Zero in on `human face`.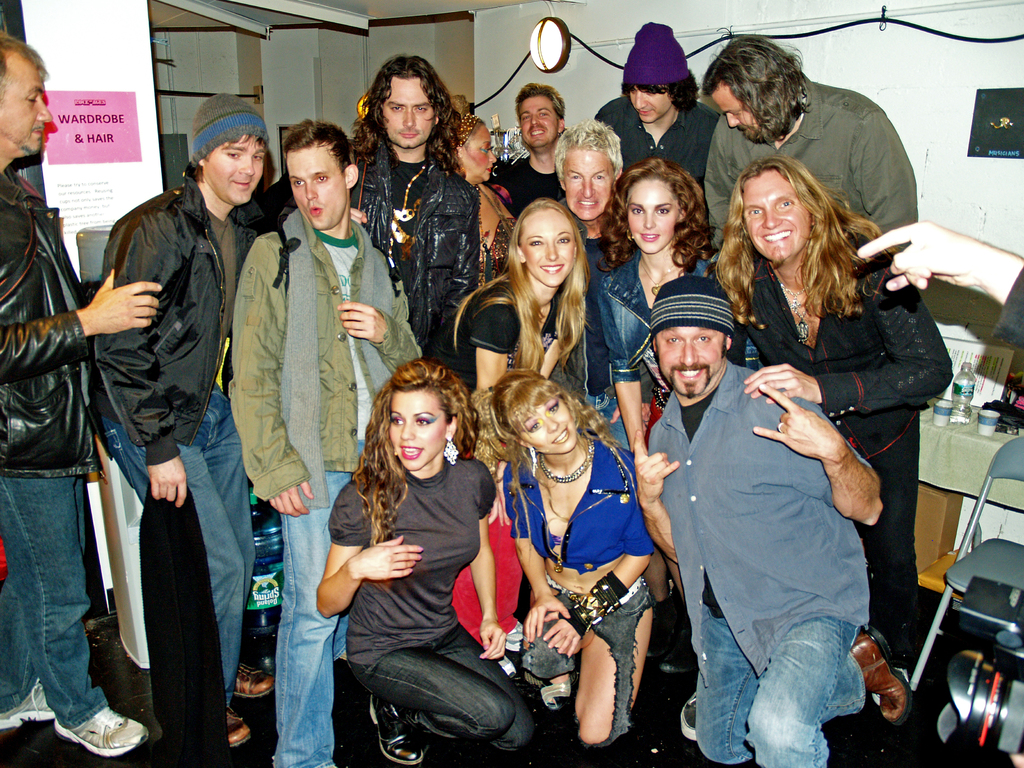
Zeroed in: select_region(708, 87, 763, 141).
